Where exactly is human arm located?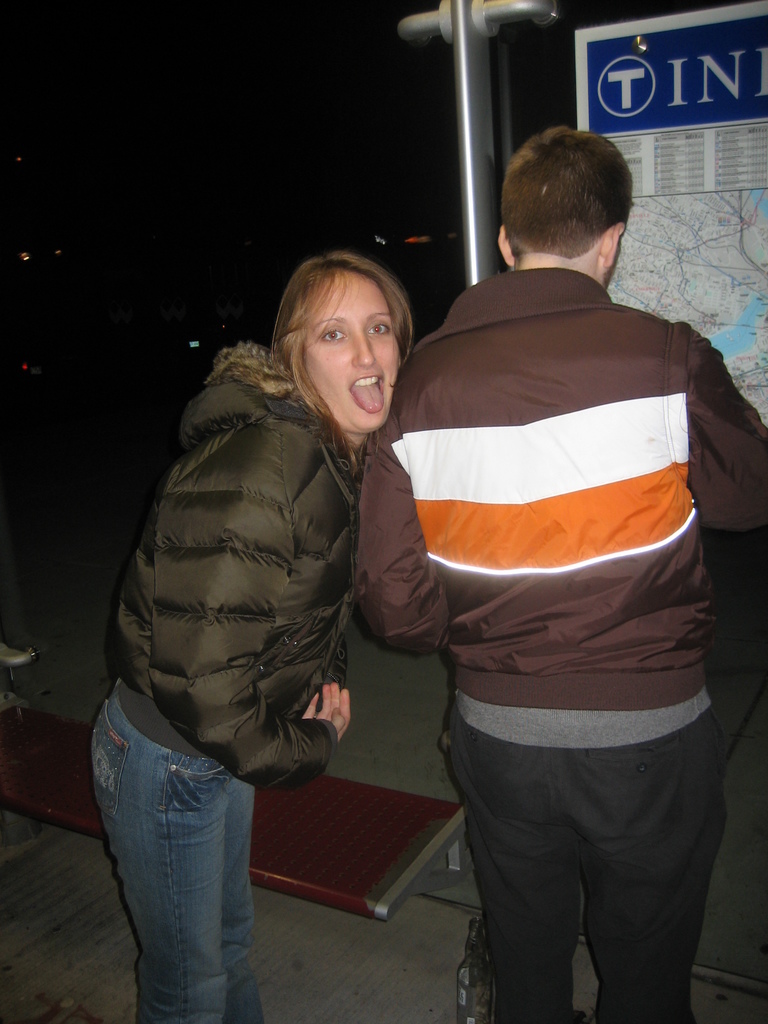
Its bounding box is {"x1": 349, "y1": 356, "x2": 458, "y2": 662}.
